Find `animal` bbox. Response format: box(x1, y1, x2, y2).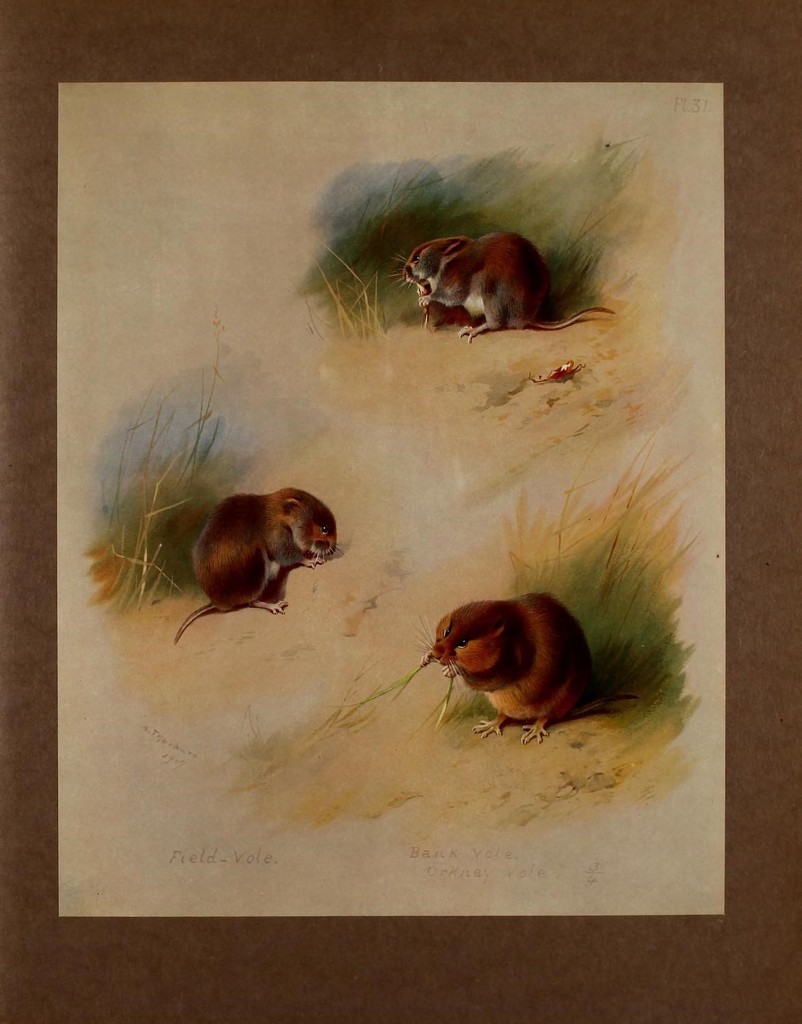
box(167, 488, 346, 650).
